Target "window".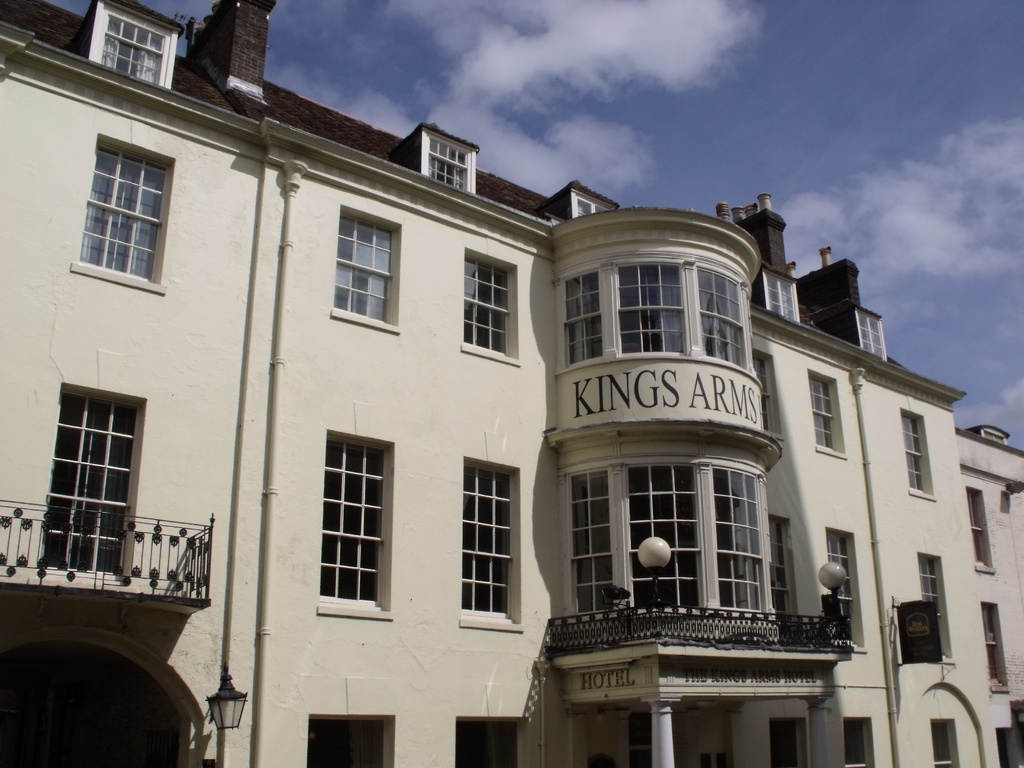
Target region: crop(463, 257, 511, 364).
